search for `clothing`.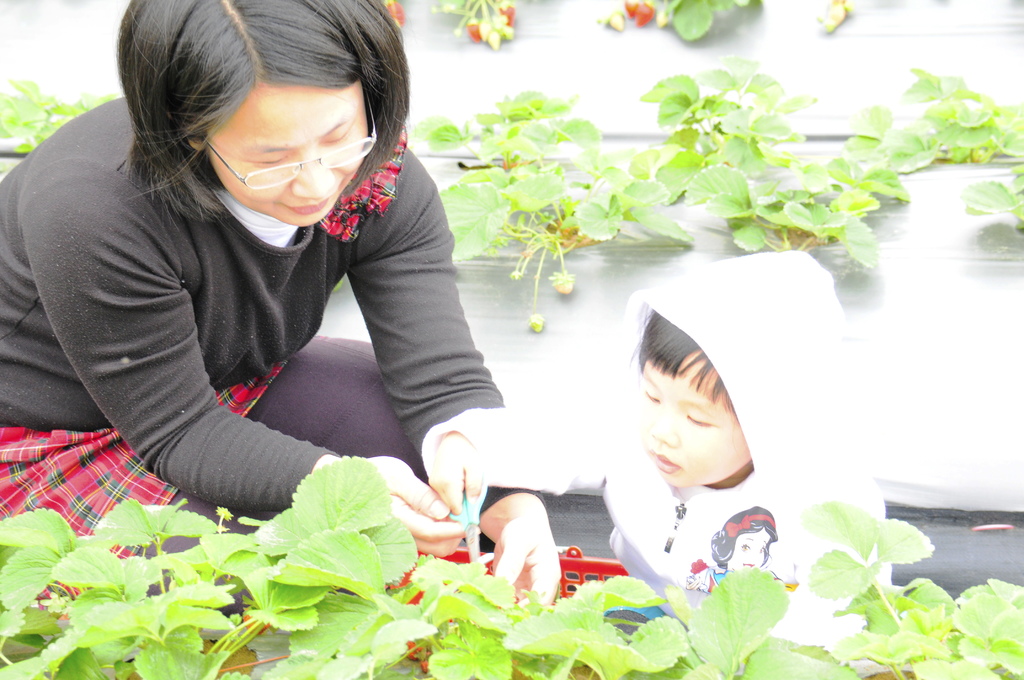
Found at left=0, top=94, right=510, bottom=627.
